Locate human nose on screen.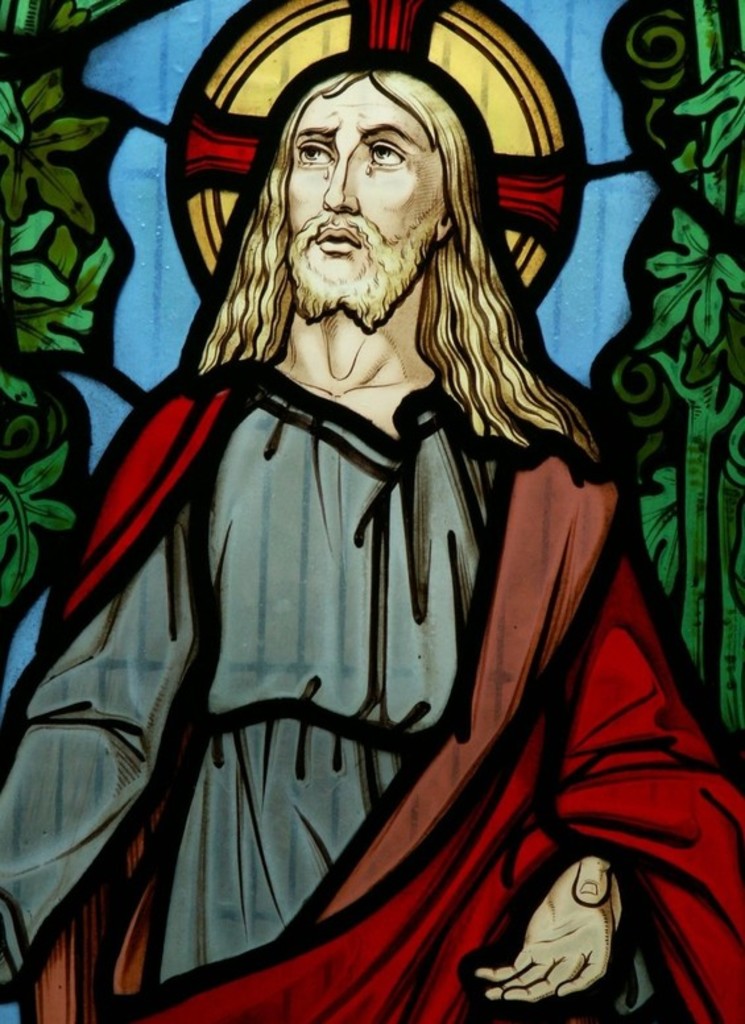
On screen at 324/141/359/211.
